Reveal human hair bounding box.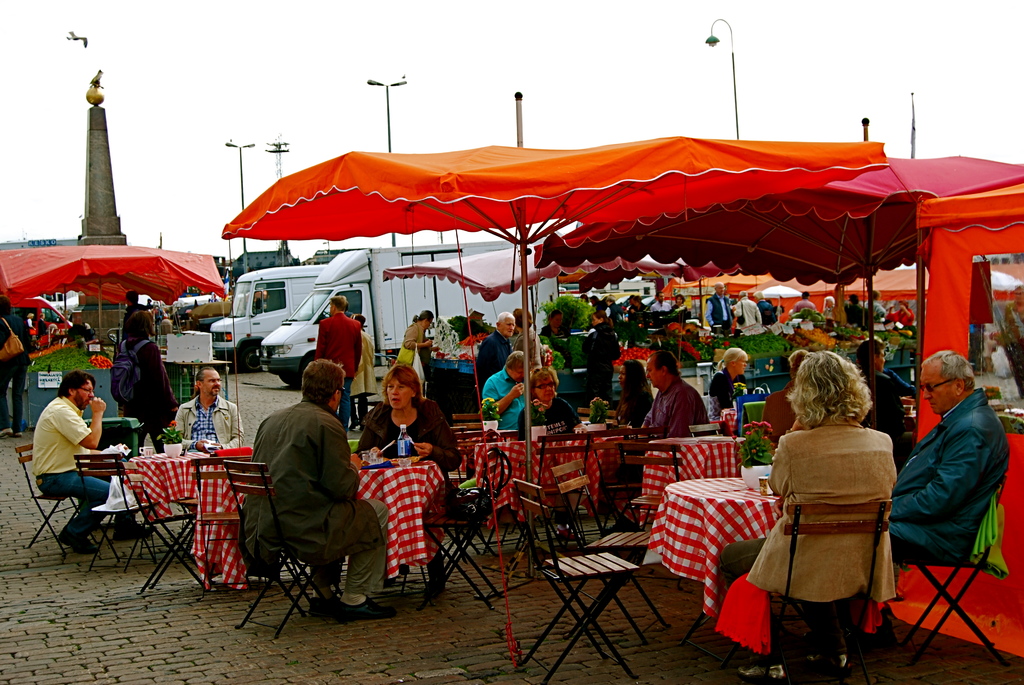
Revealed: <box>801,290,808,298</box>.
